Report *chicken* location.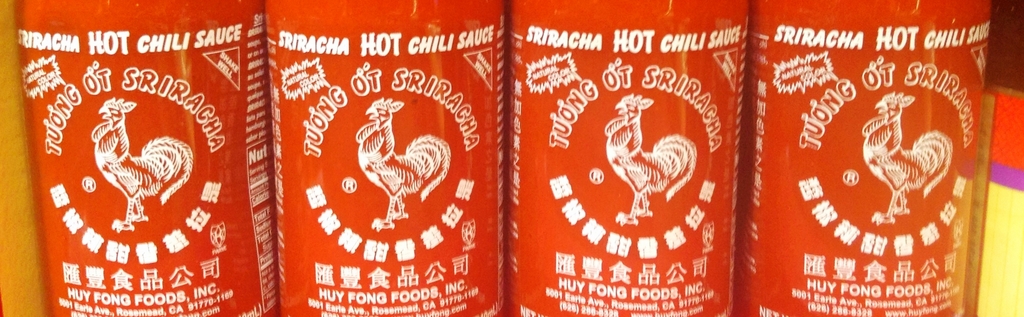
Report: bbox=(349, 95, 456, 232).
